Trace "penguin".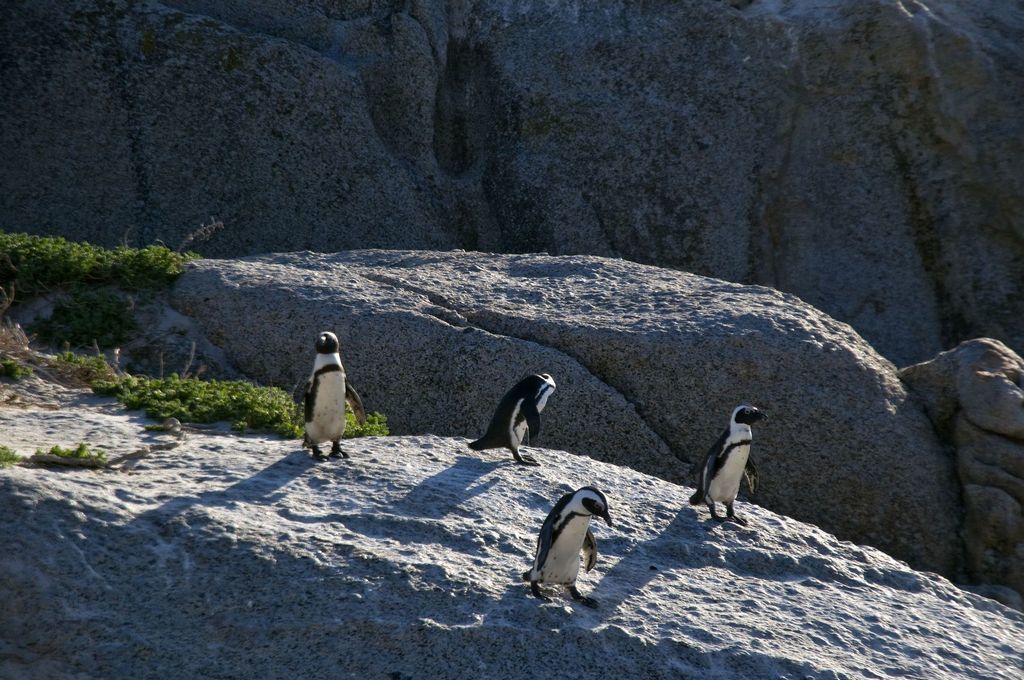
Traced to Rect(520, 486, 617, 604).
